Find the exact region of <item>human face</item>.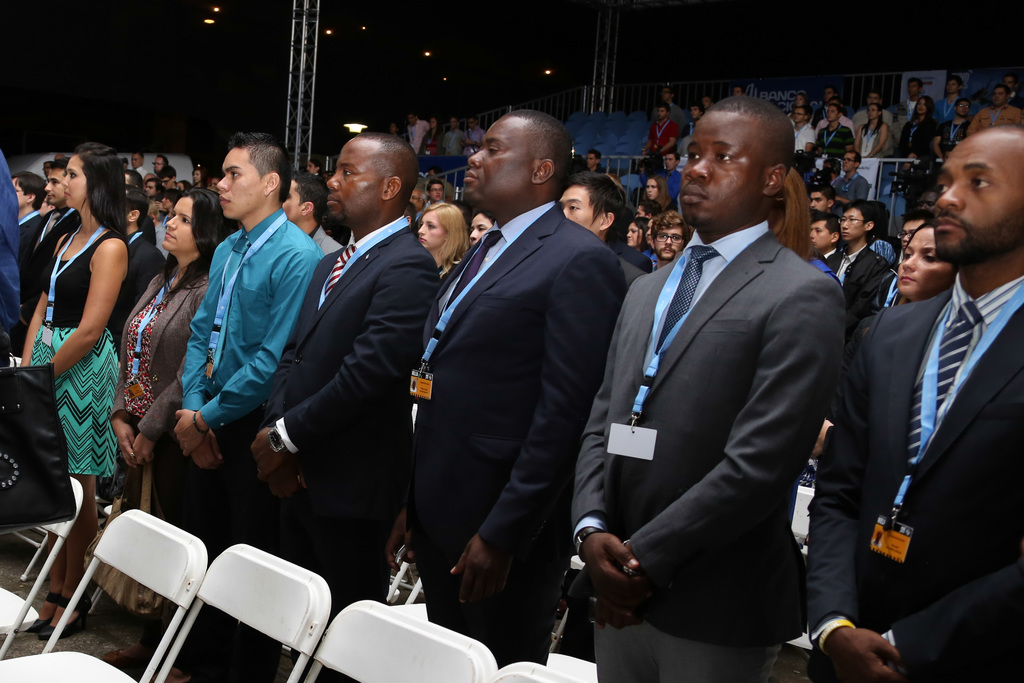
Exact region: locate(842, 149, 855, 176).
